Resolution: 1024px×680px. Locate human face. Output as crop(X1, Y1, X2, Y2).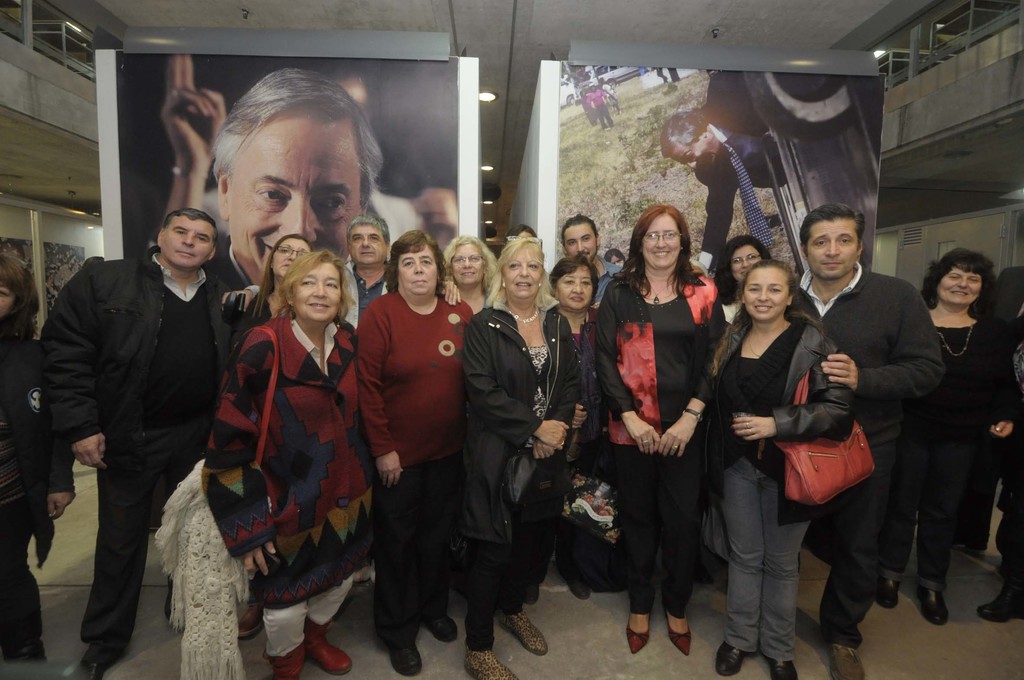
crop(269, 239, 311, 276).
